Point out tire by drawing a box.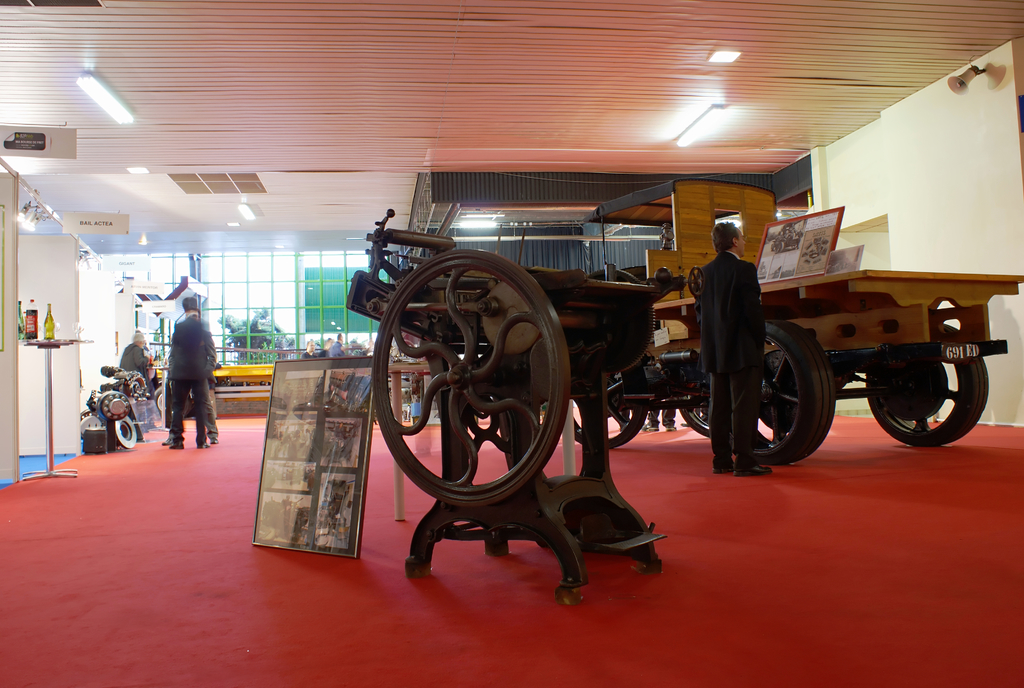
570 373 645 449.
